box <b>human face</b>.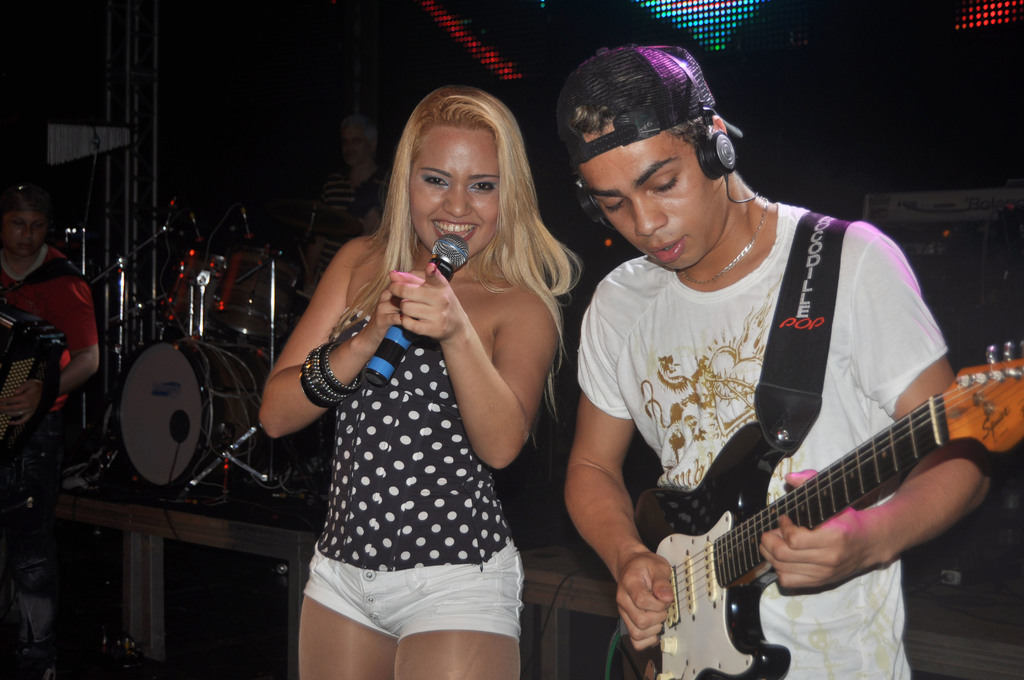
locate(407, 128, 503, 261).
